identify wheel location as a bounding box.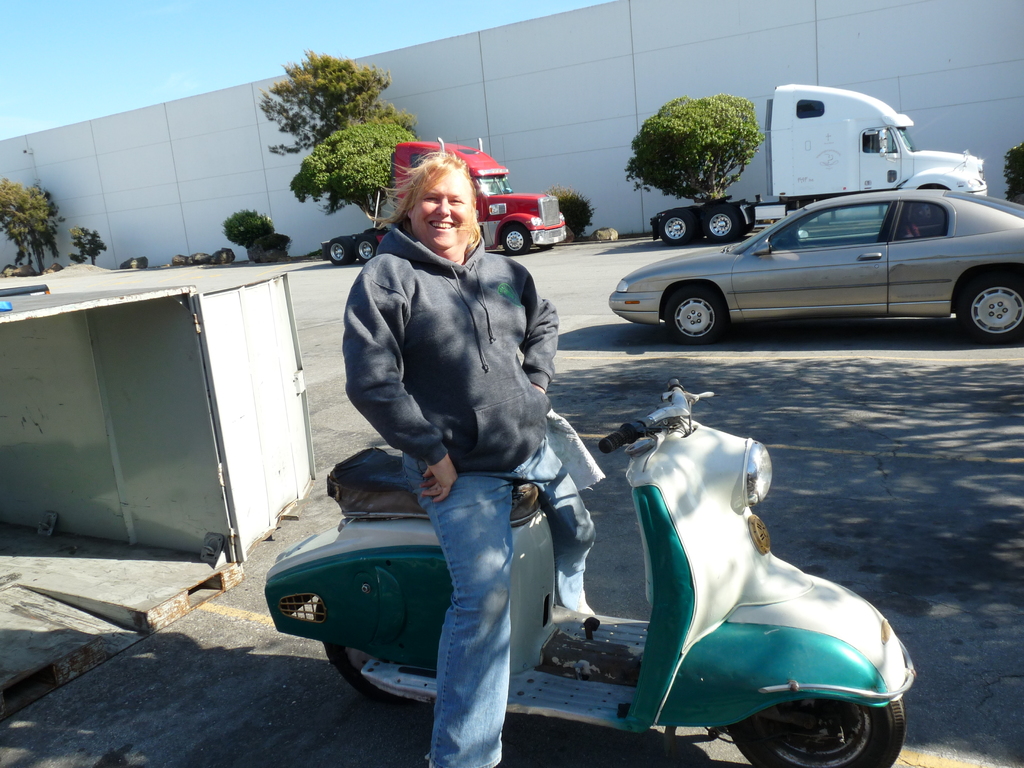
661,212,701,246.
